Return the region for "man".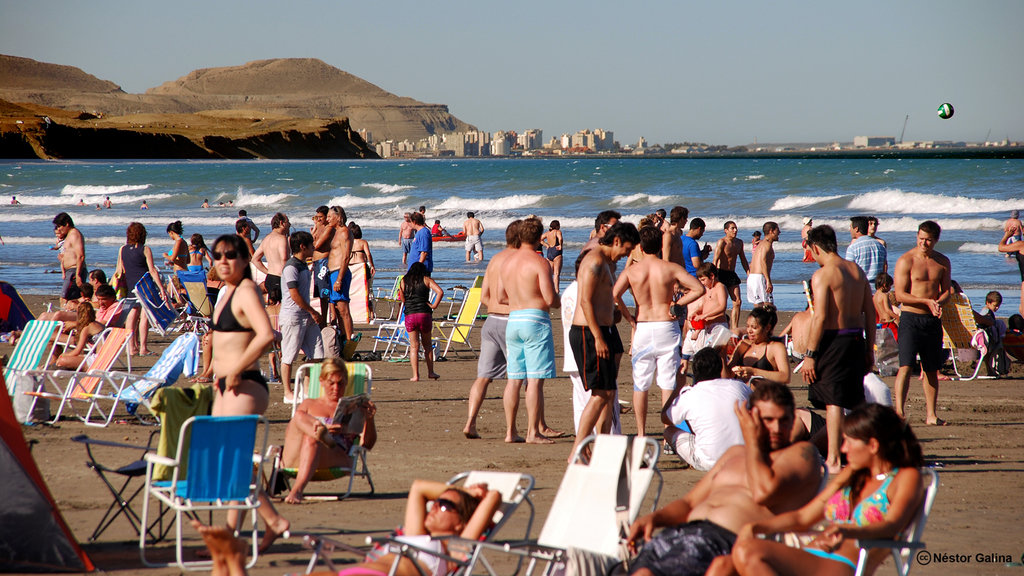
box(618, 387, 819, 575).
